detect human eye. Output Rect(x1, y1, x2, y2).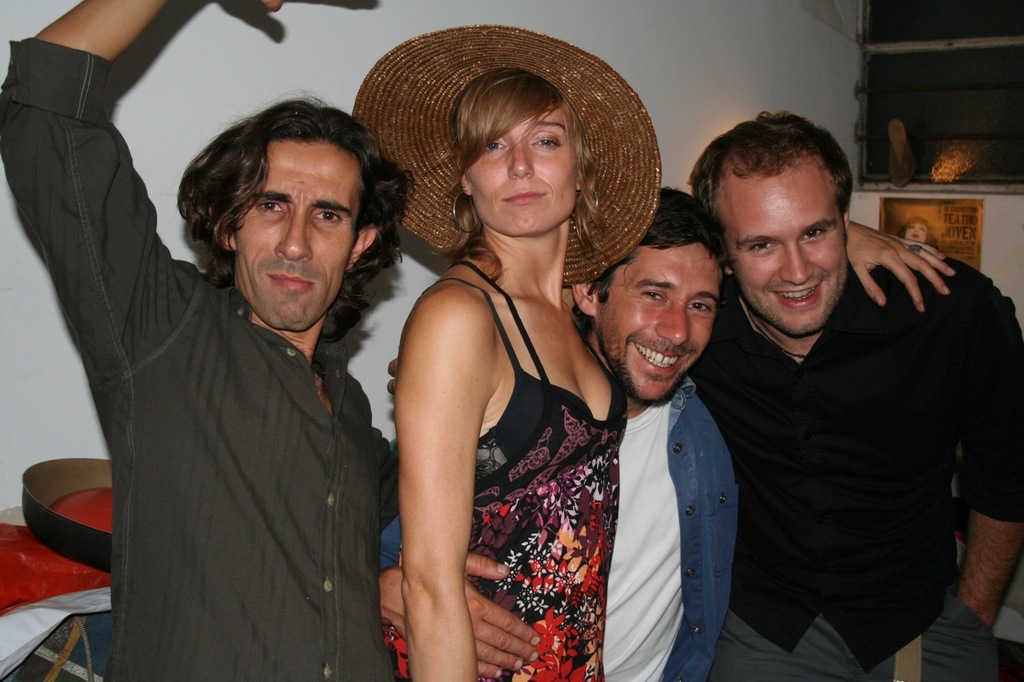
Rect(528, 133, 565, 150).
